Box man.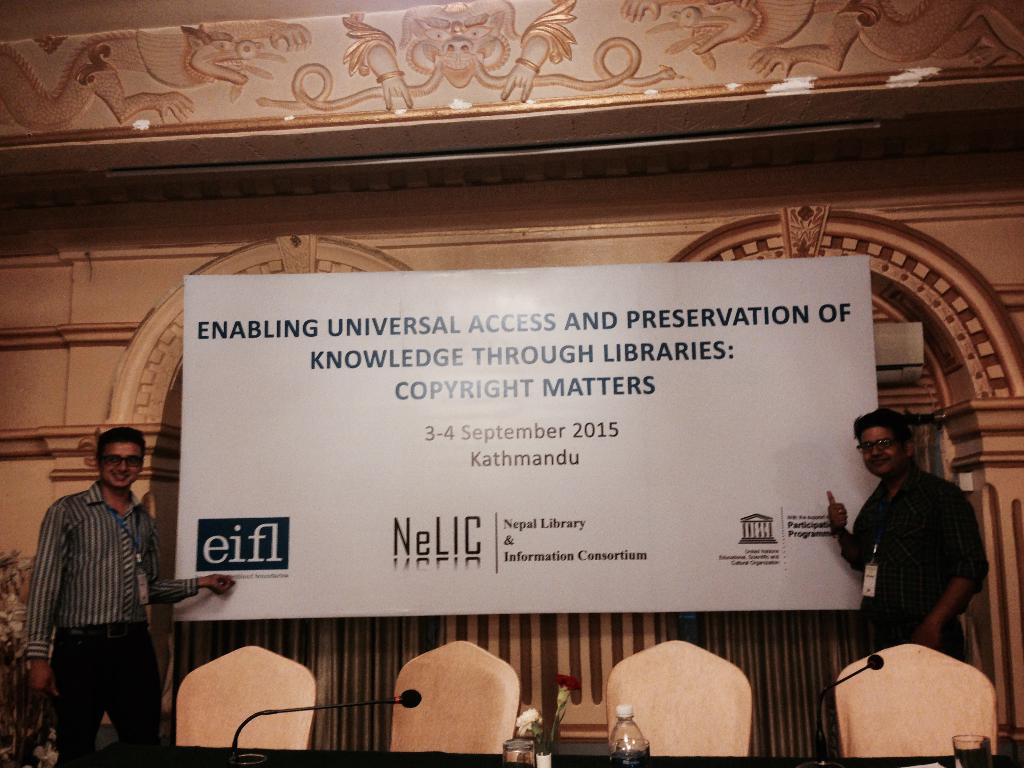
BBox(24, 426, 235, 767).
